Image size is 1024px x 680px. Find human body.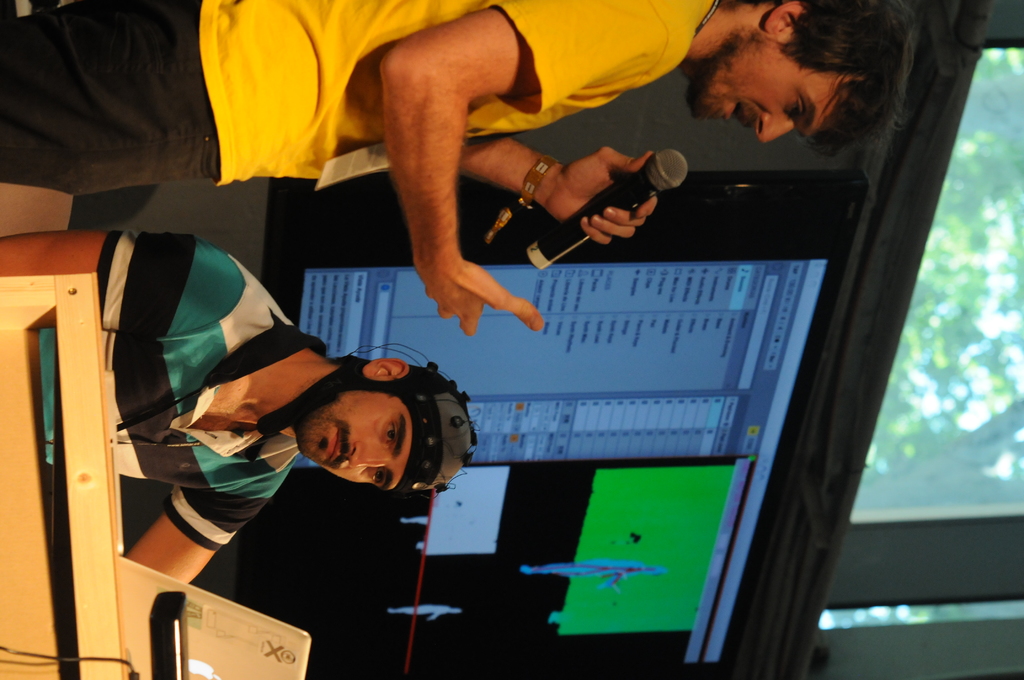
0,0,905,338.
